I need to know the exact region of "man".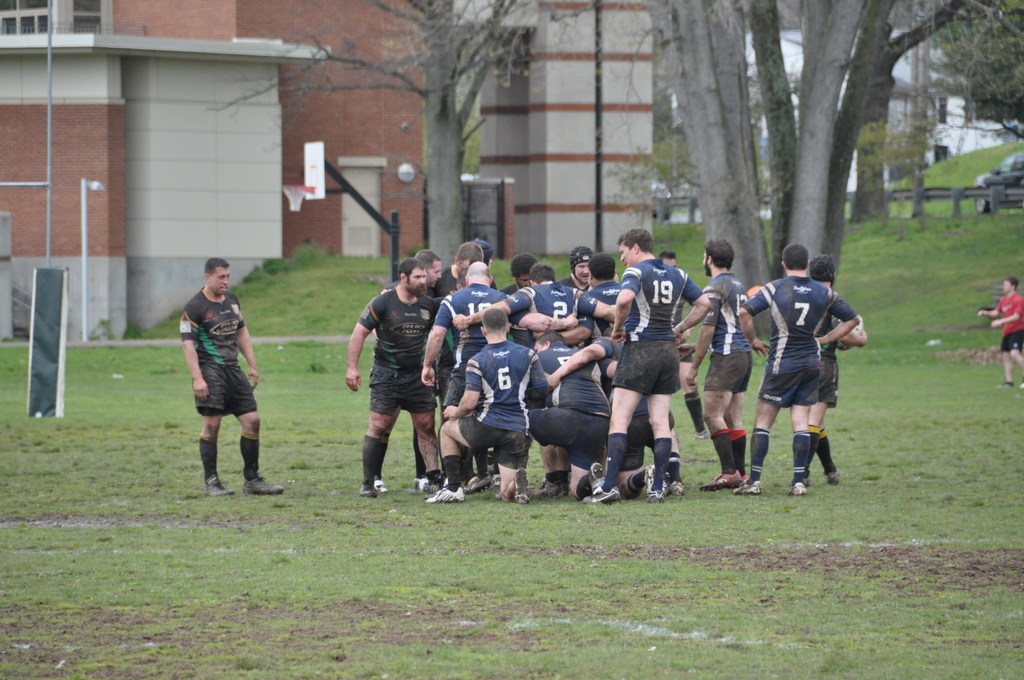
Region: pyautogui.locateOnScreen(976, 283, 1023, 392).
